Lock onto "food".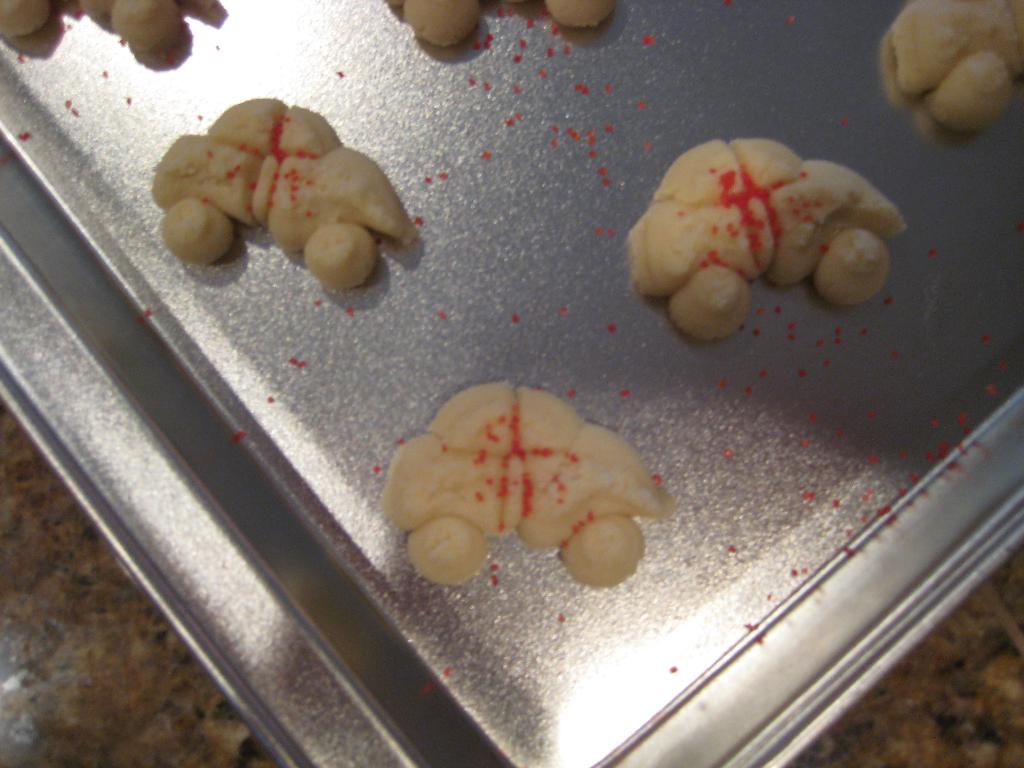
Locked: (left=0, top=0, right=228, bottom=61).
